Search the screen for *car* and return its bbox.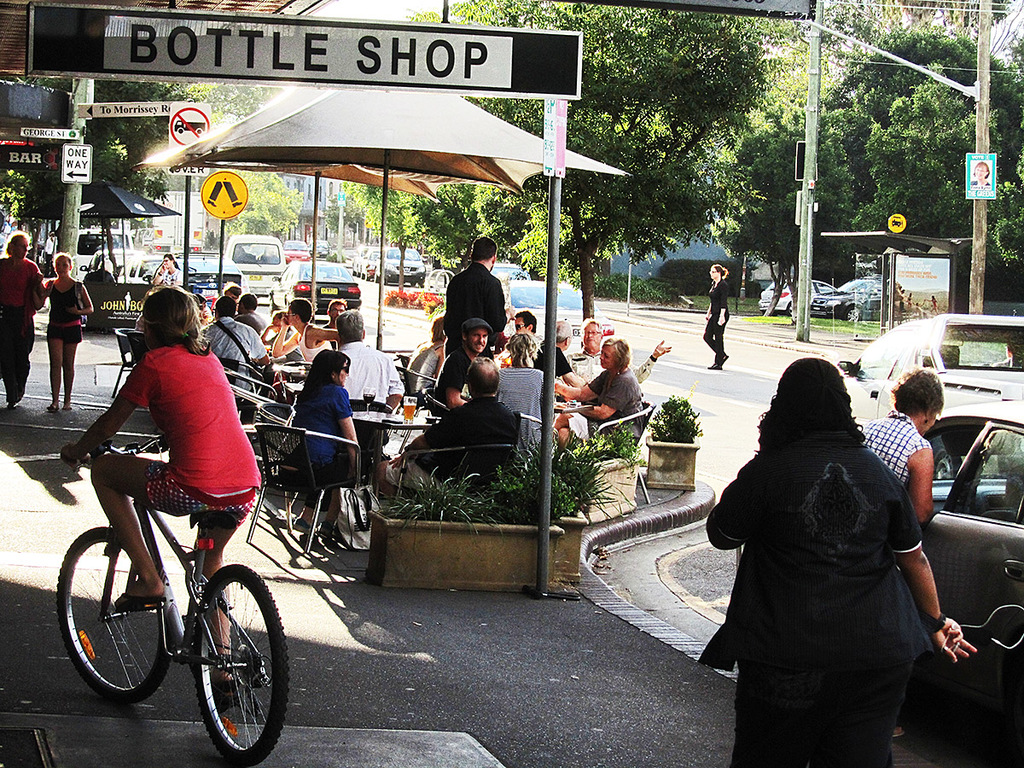
Found: x1=807 y1=280 x2=864 y2=320.
